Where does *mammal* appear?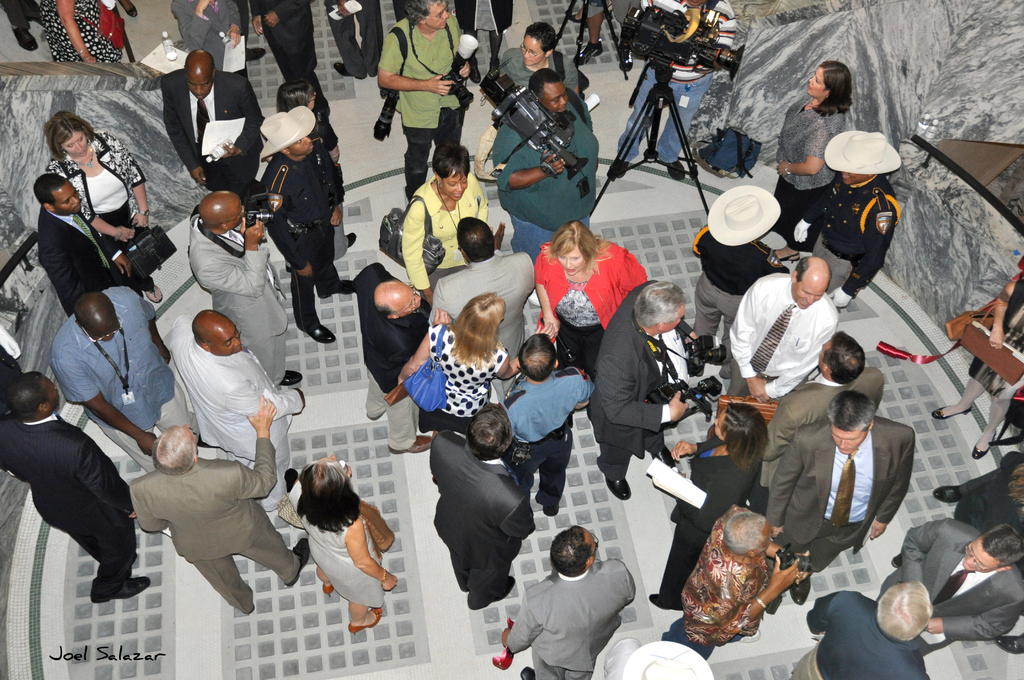
Appears at <region>693, 185, 785, 376</region>.
